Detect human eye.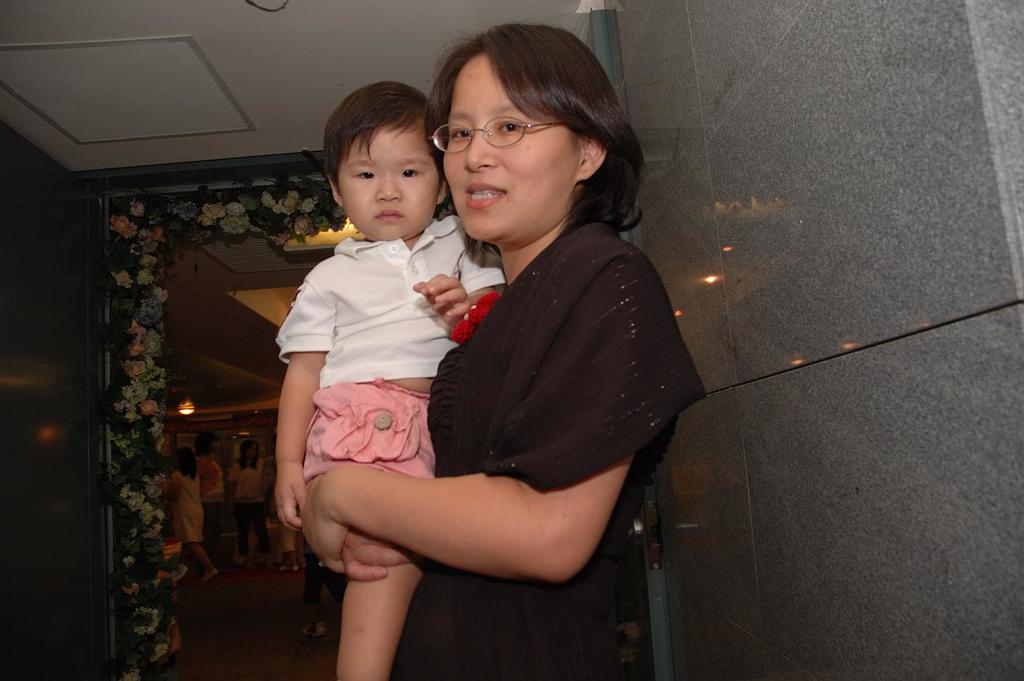
Detected at Rect(498, 118, 523, 135).
